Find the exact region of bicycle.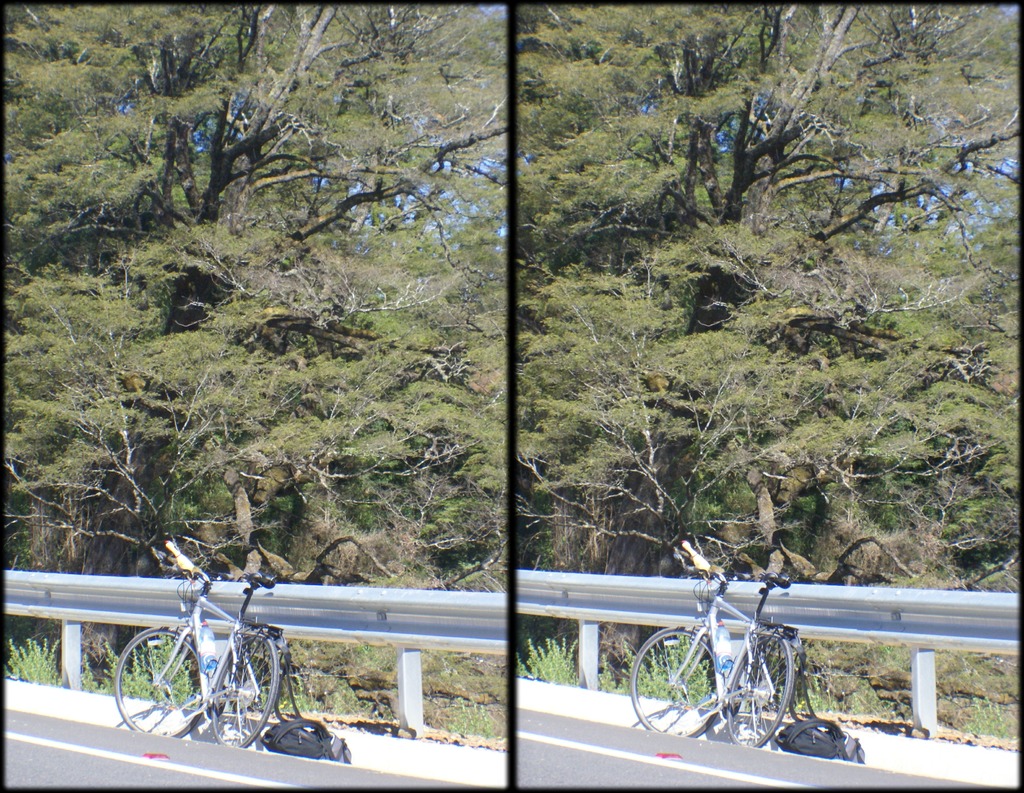
Exact region: box=[655, 549, 842, 754].
